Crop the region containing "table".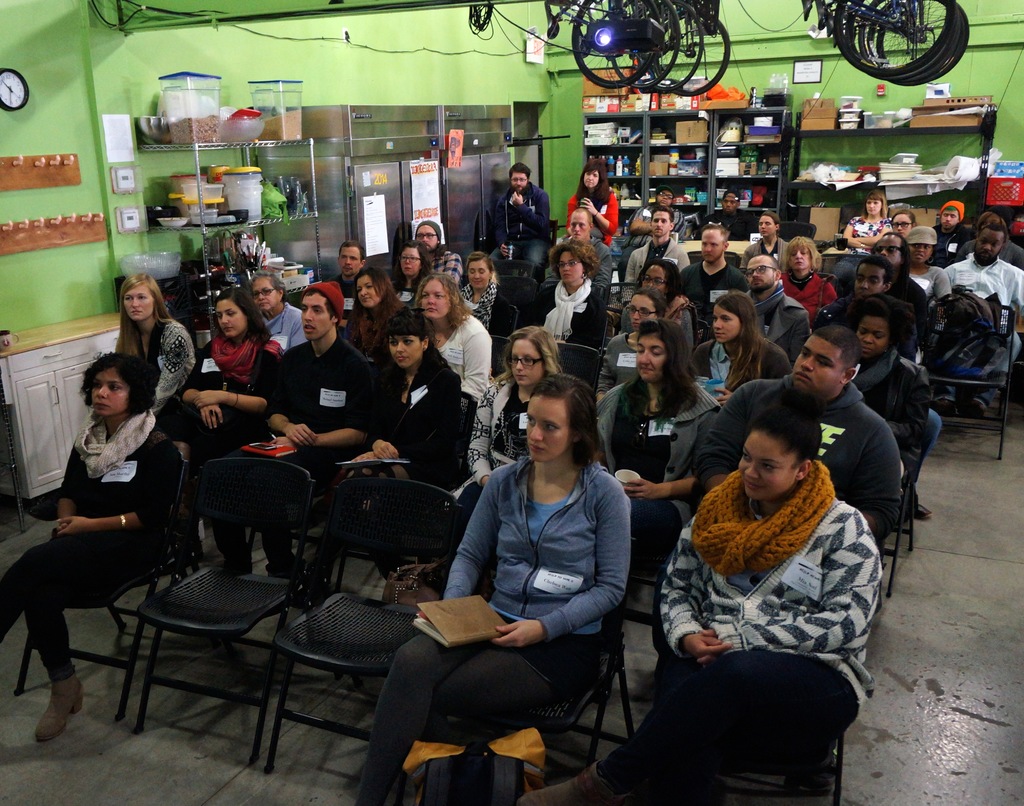
Crop region: <bbox>819, 238, 869, 270</bbox>.
